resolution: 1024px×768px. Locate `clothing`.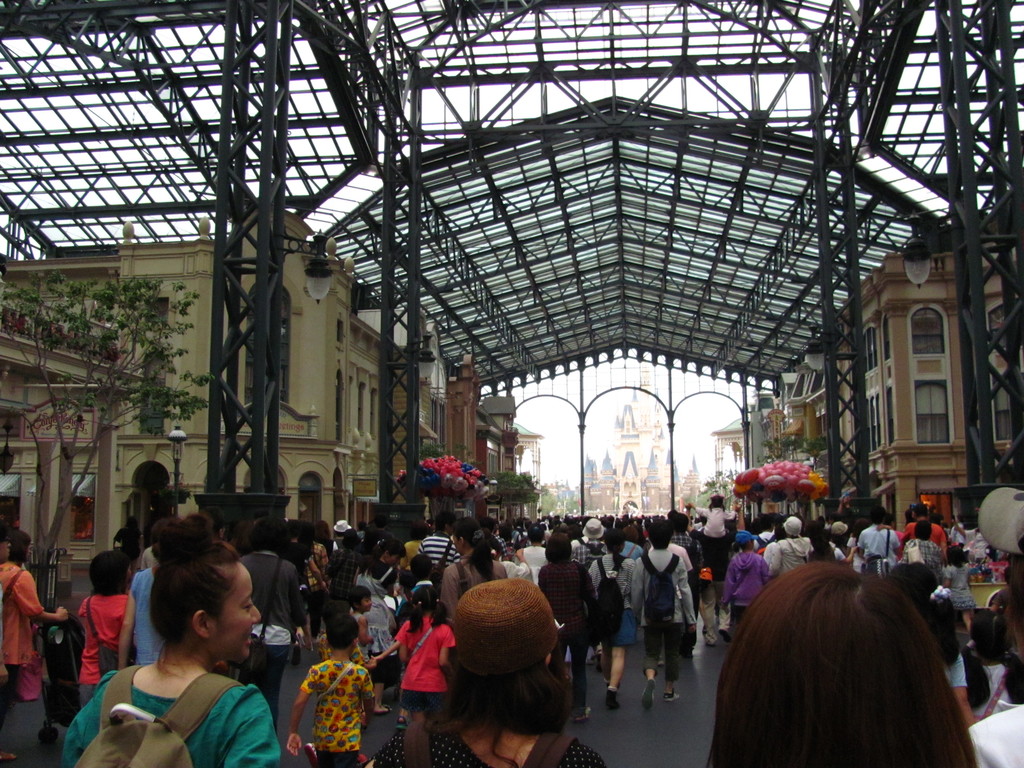
rect(637, 624, 682, 680).
